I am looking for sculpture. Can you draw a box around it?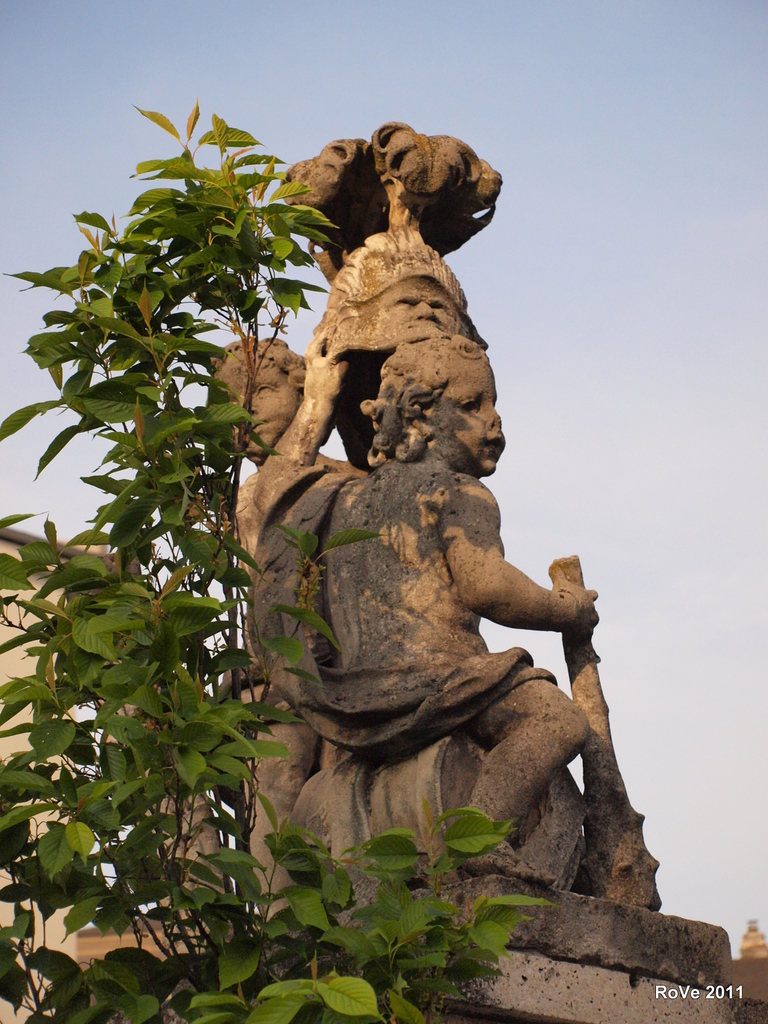
Sure, the bounding box is 204, 335, 375, 927.
